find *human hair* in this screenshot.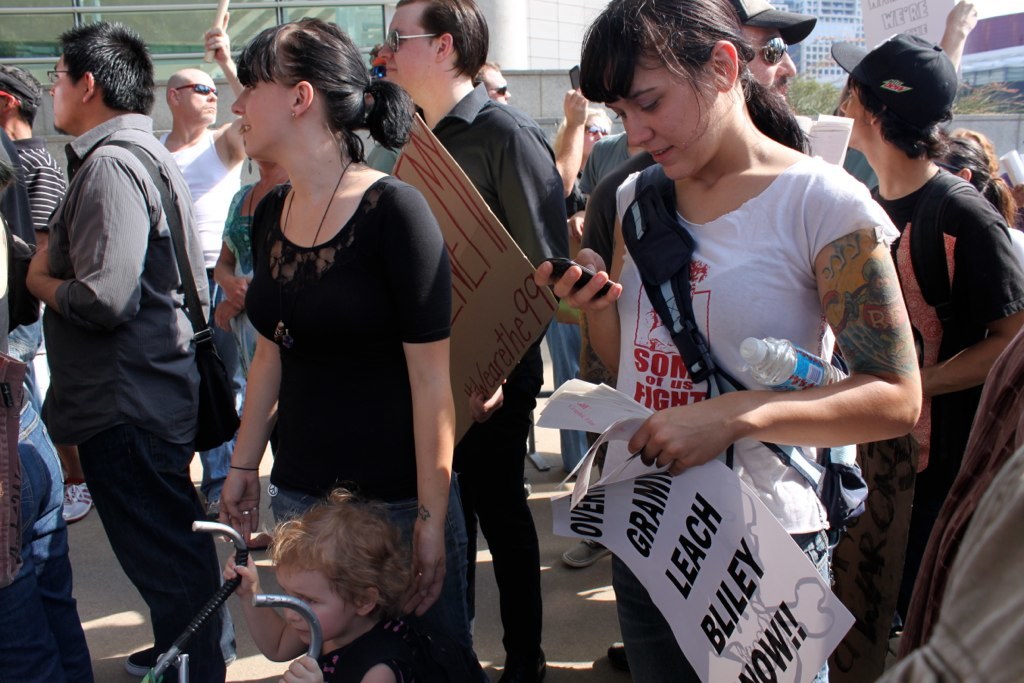
The bounding box for *human hair* is region(264, 481, 417, 616).
